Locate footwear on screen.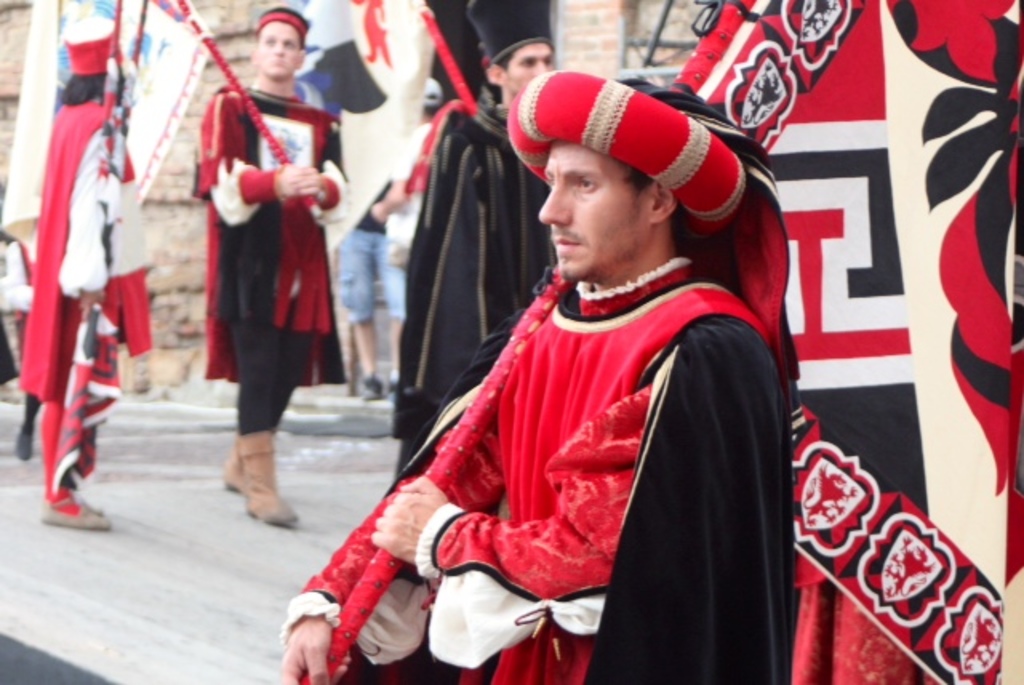
On screen at {"x1": 227, "y1": 434, "x2": 293, "y2": 520}.
